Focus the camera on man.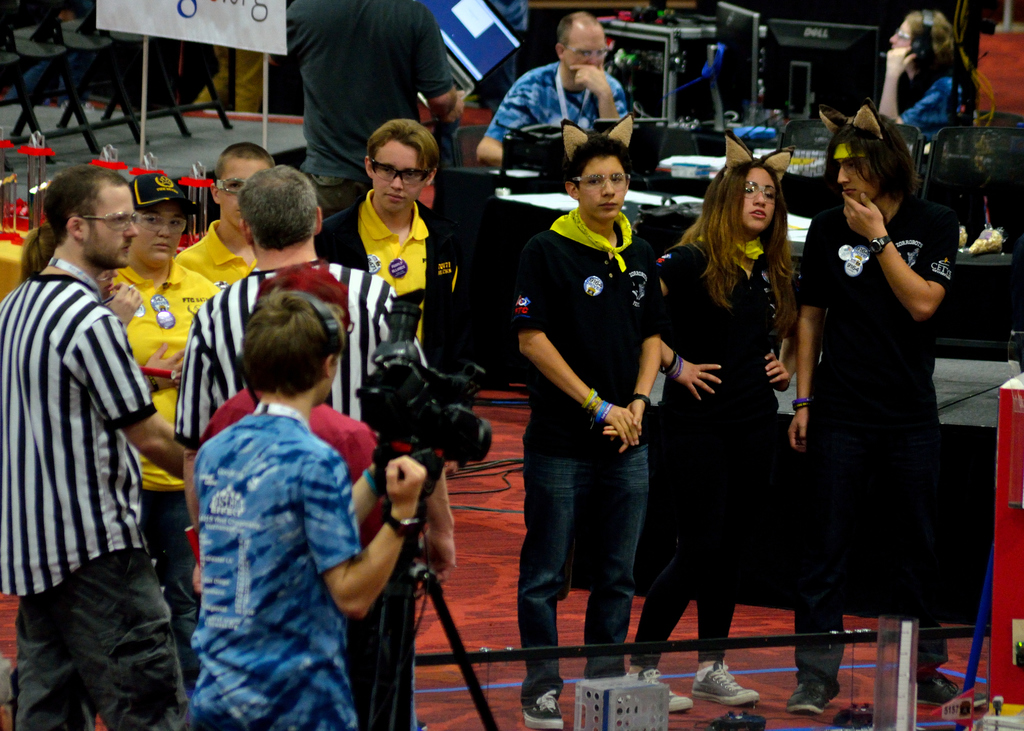
Focus region: 508,140,662,730.
